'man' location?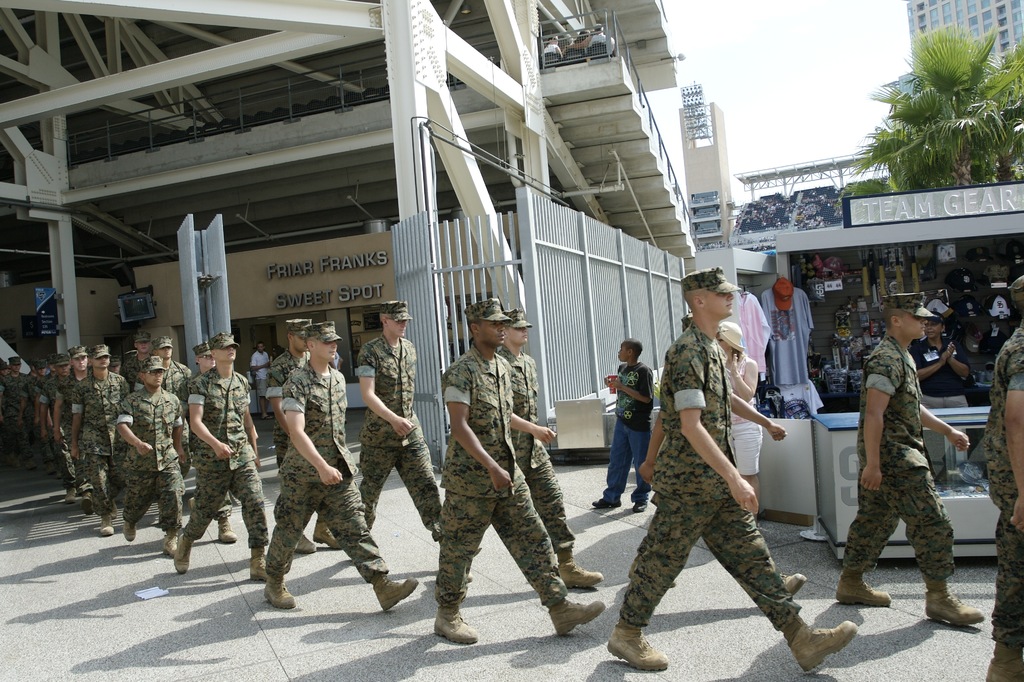
(x1=836, y1=291, x2=984, y2=626)
